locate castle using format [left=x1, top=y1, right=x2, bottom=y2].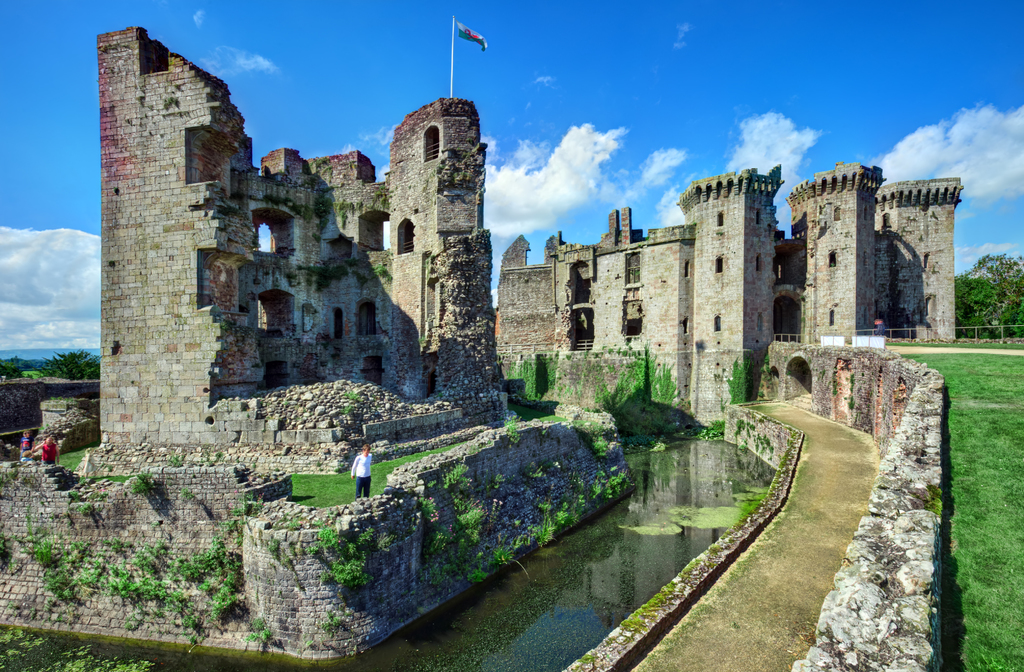
[left=96, top=24, right=961, bottom=481].
